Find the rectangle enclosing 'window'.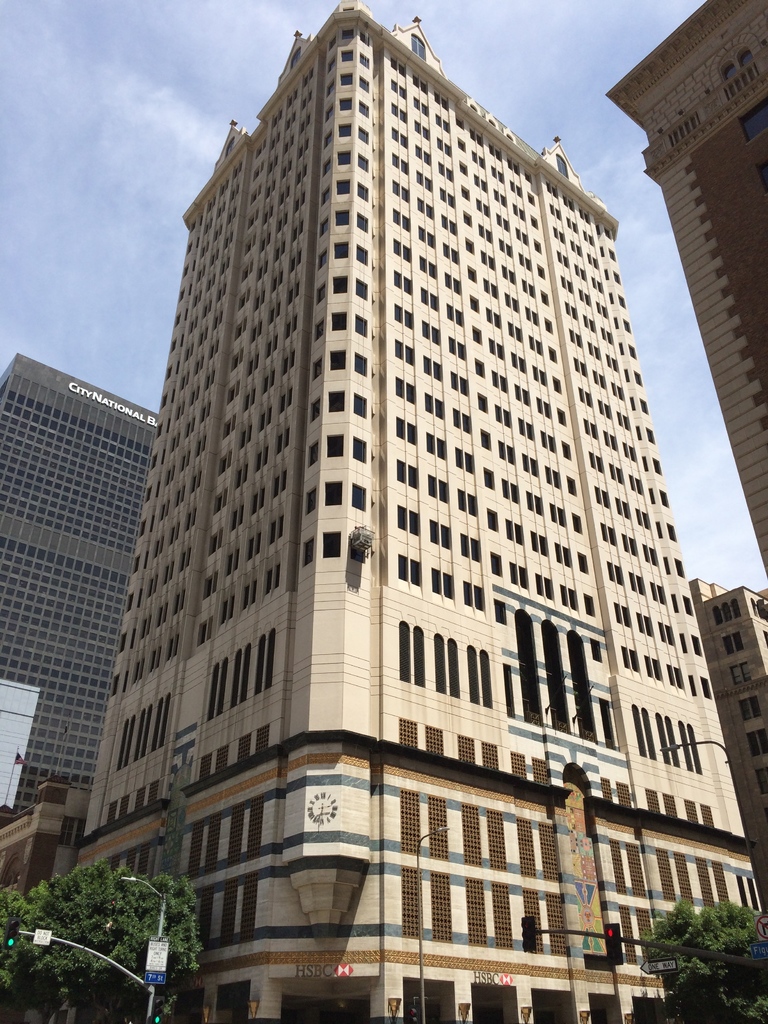
353,351,367,378.
